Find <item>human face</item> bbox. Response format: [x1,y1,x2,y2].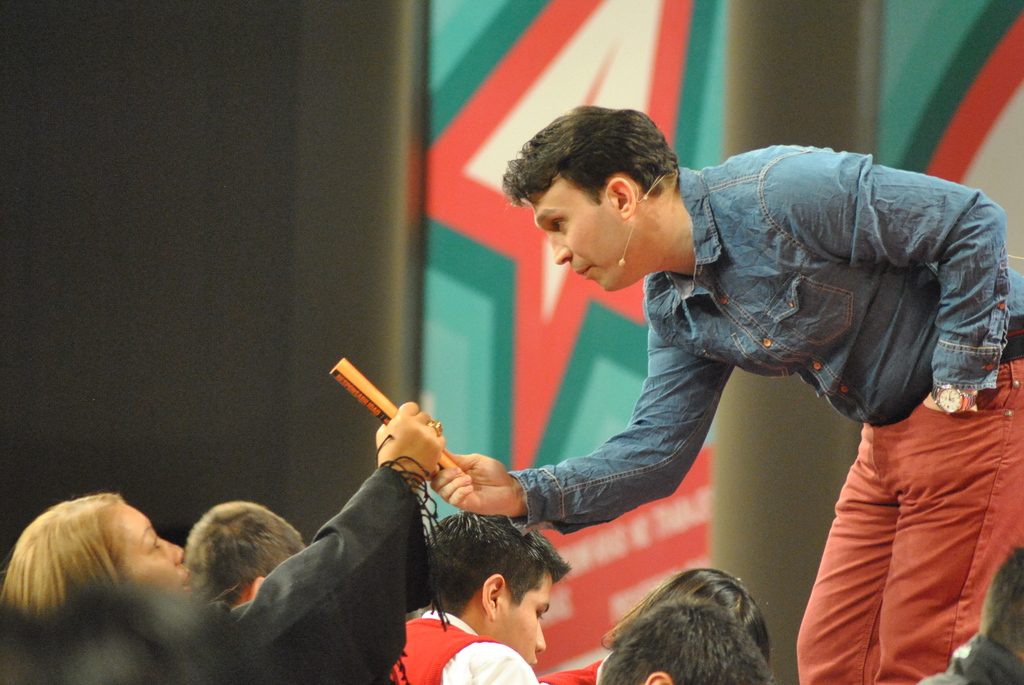
[500,578,551,671].
